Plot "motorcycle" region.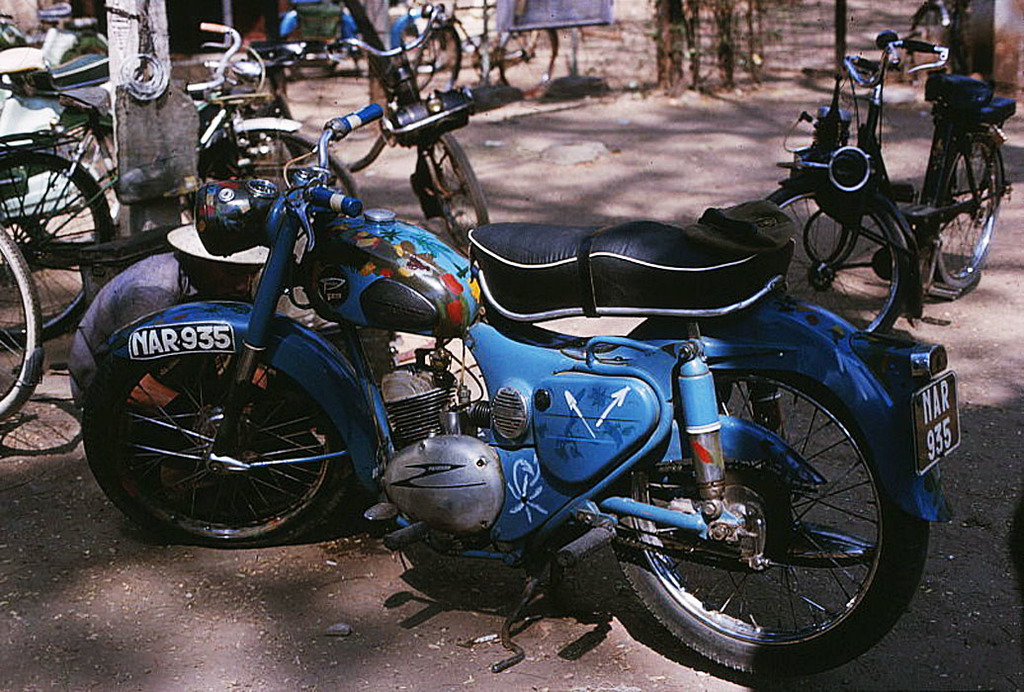
Plotted at bbox=[66, 55, 970, 674].
